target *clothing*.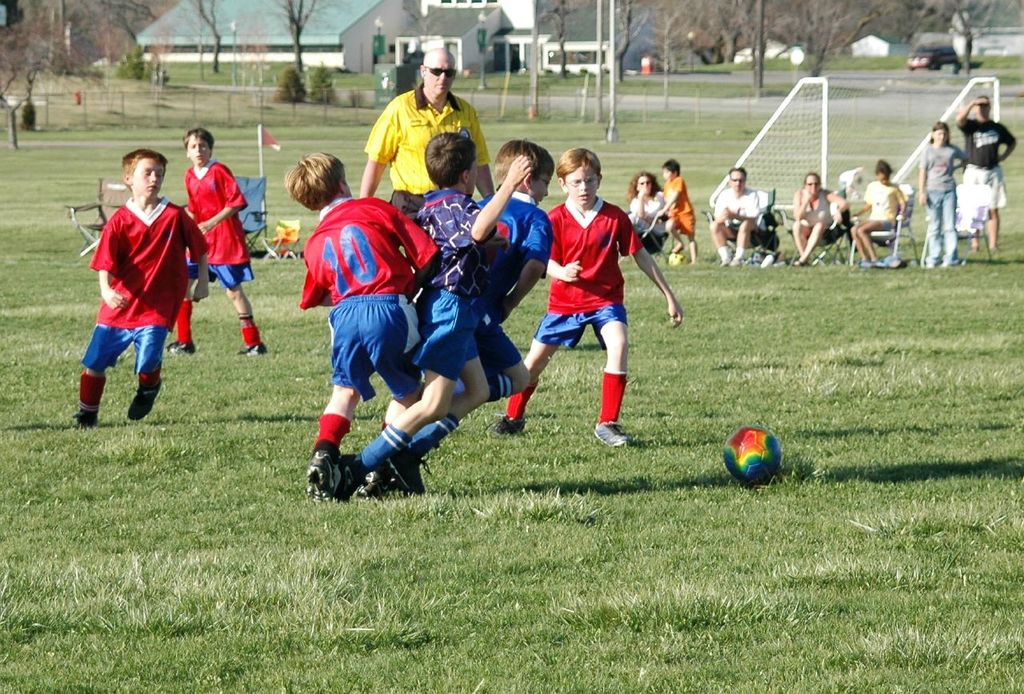
Target region: l=178, t=166, r=255, b=279.
